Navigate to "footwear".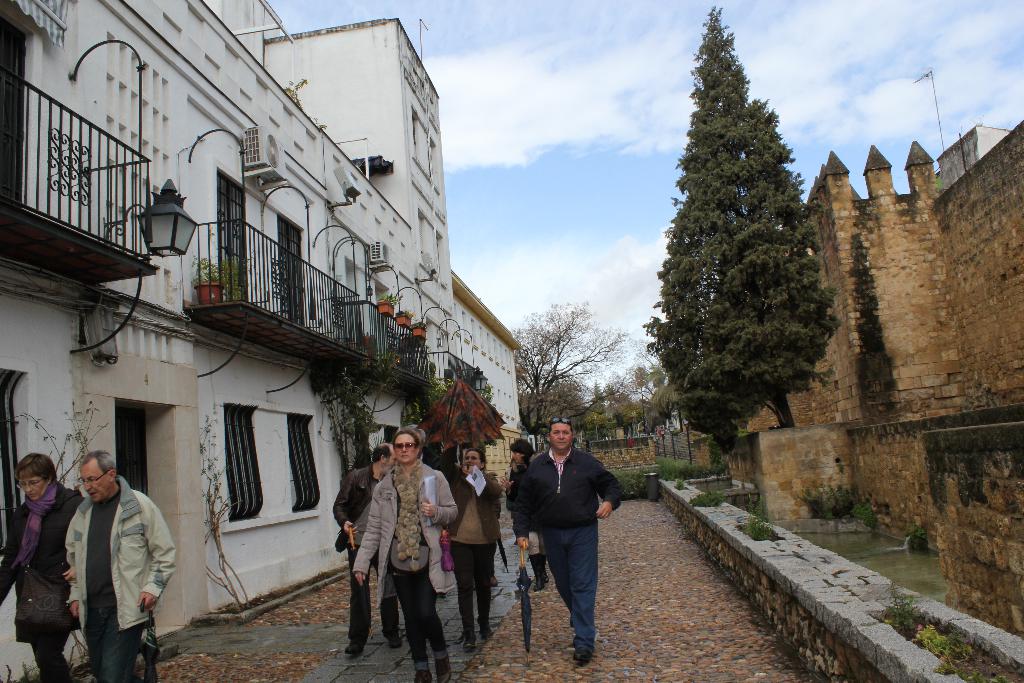
Navigation target: (left=491, top=573, right=497, bottom=587).
